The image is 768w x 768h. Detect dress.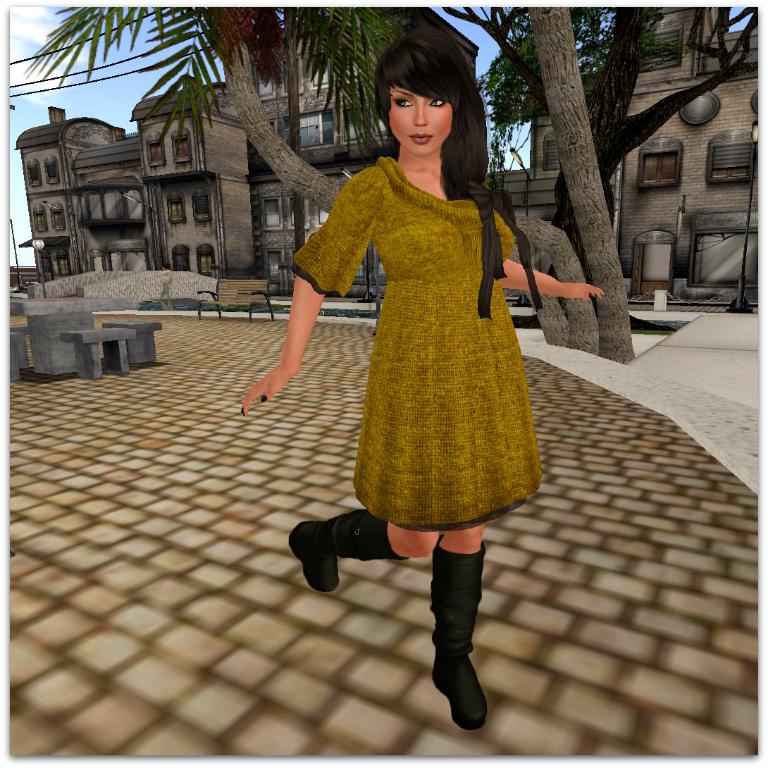
Detection: 297,154,542,534.
